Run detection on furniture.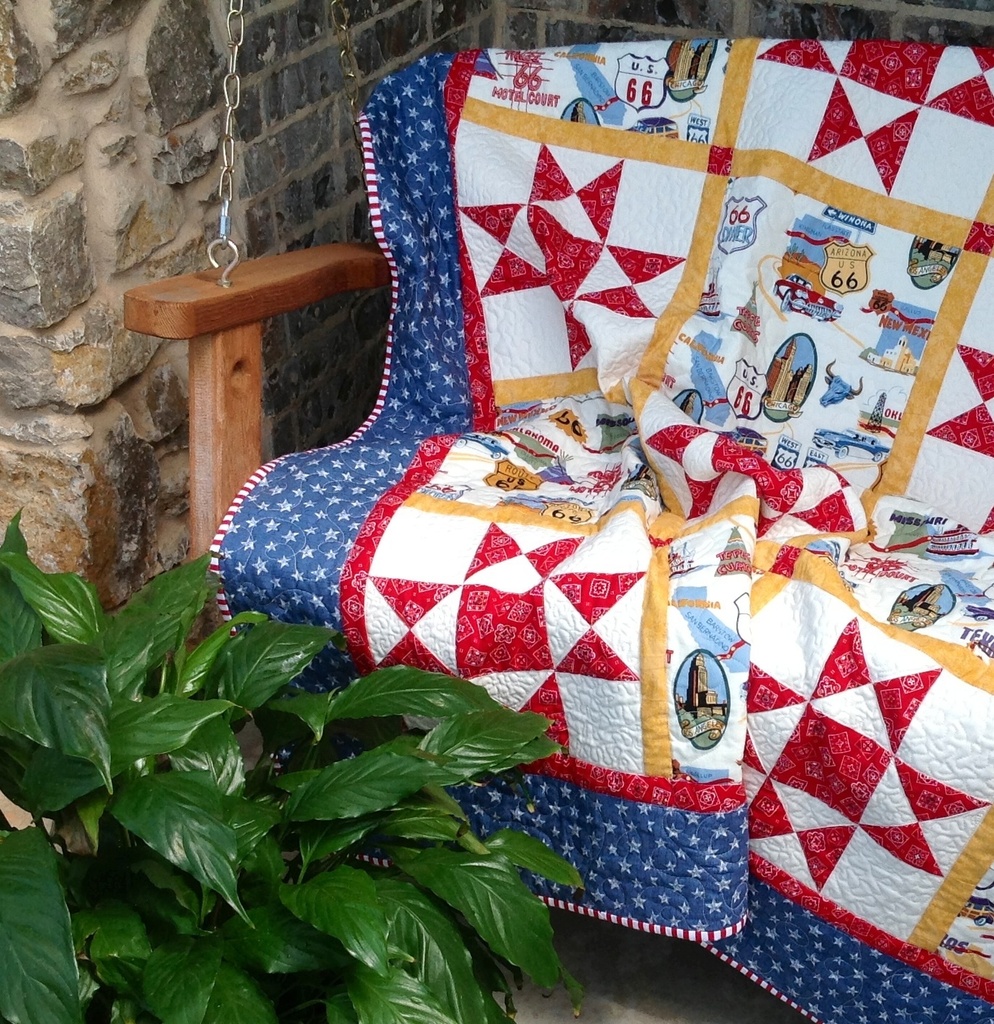
Result: <region>119, 47, 993, 1023</region>.
